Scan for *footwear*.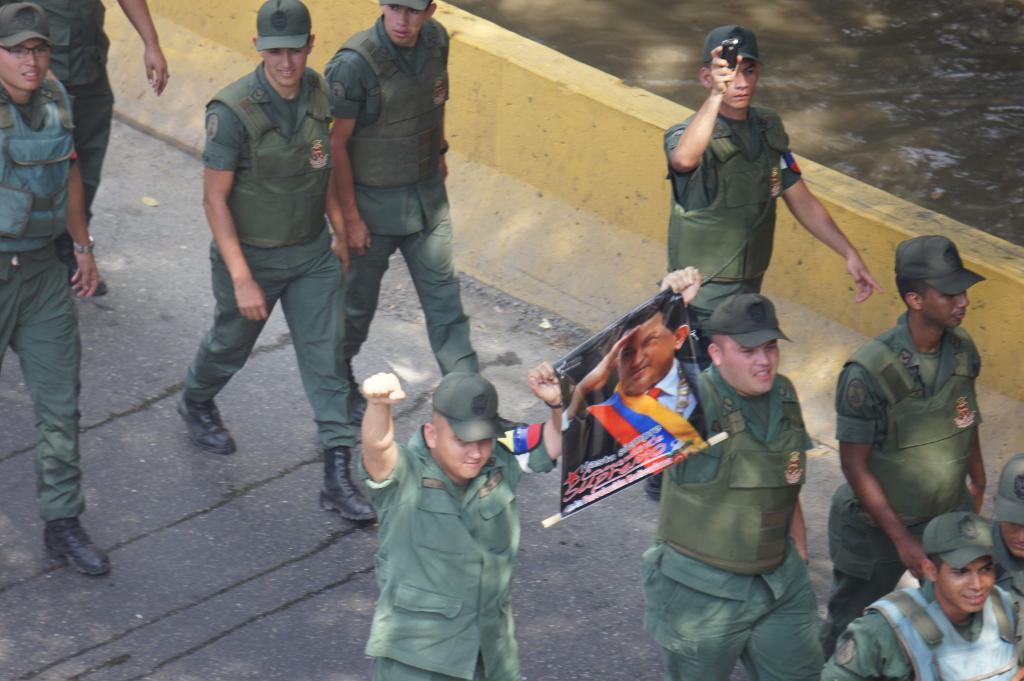
Scan result: box=[643, 466, 663, 501].
